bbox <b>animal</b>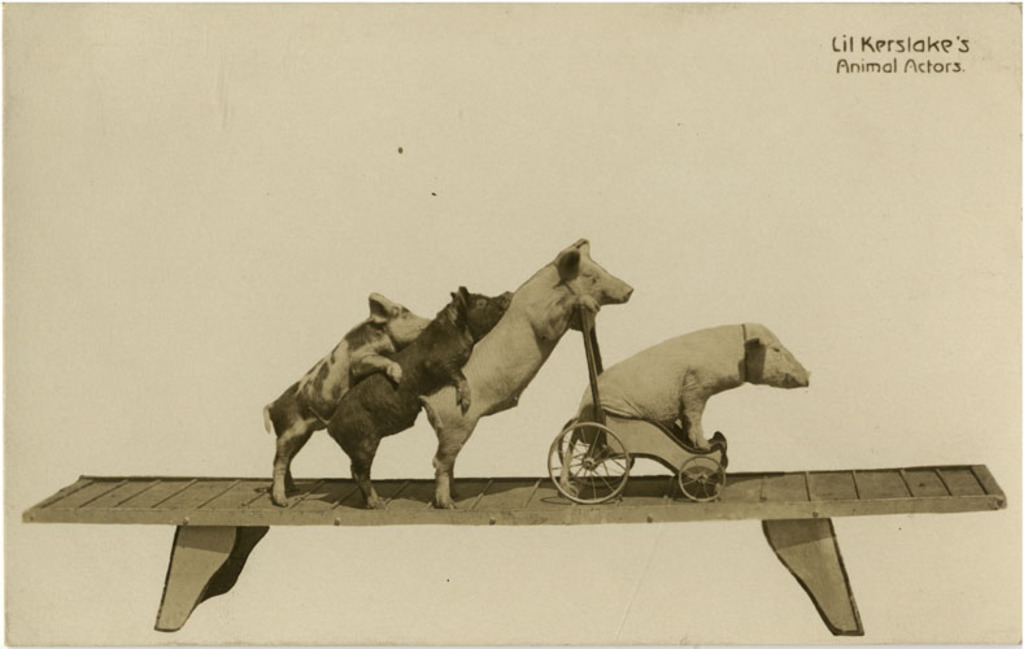
crop(305, 283, 515, 513)
